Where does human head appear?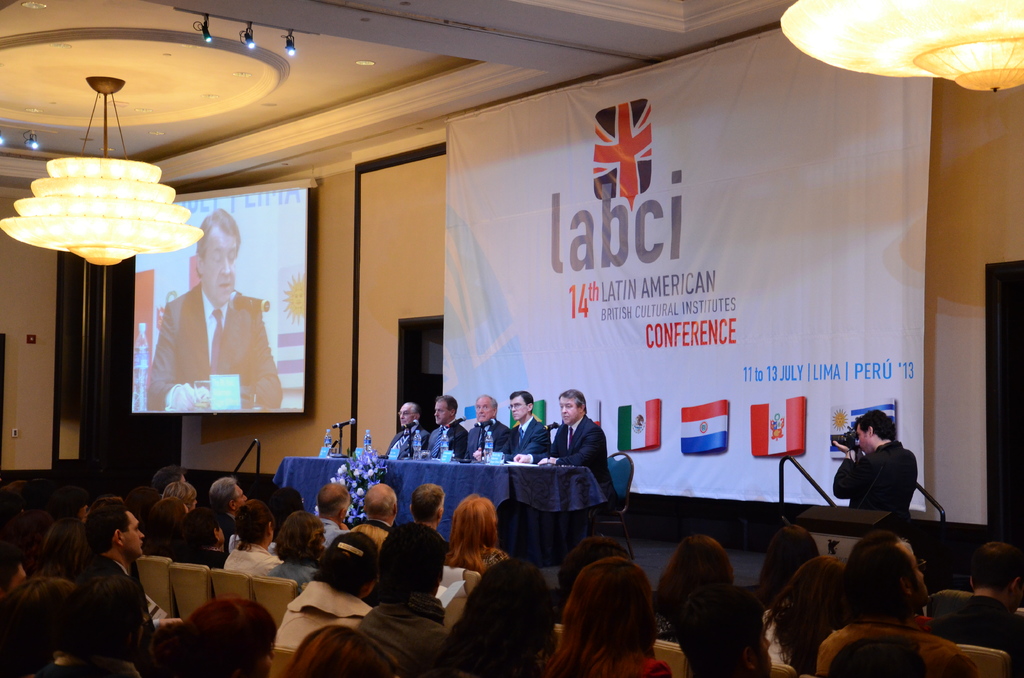
Appears at 431, 395, 459, 427.
